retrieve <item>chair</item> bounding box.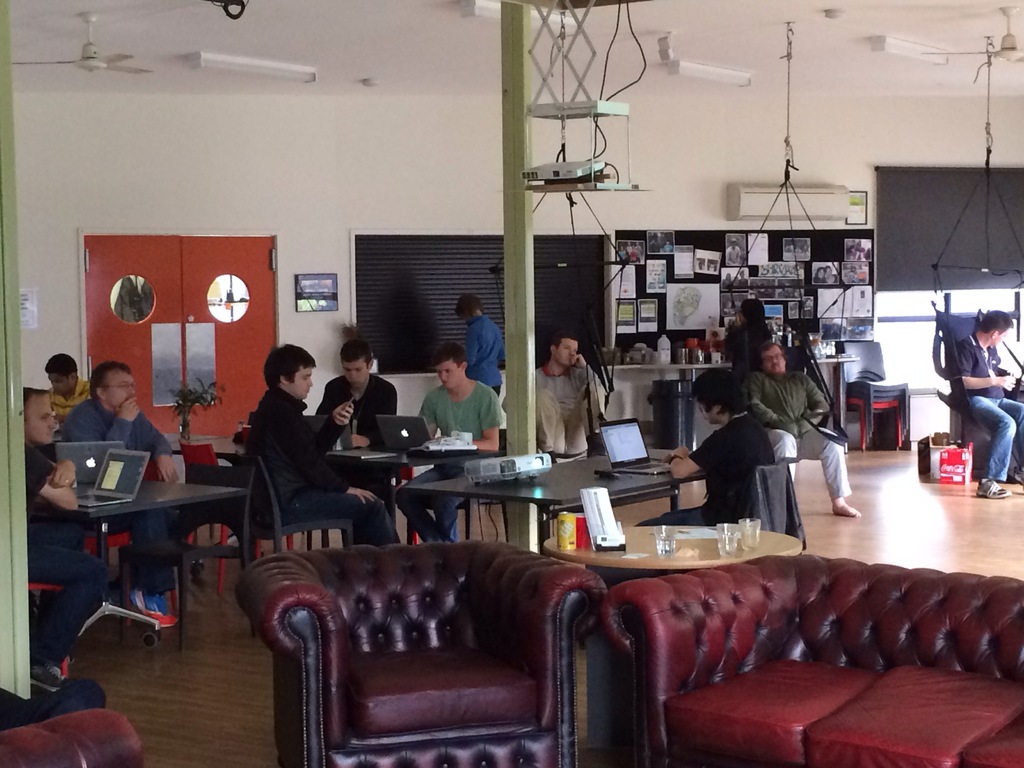
Bounding box: 245/526/593/764.
